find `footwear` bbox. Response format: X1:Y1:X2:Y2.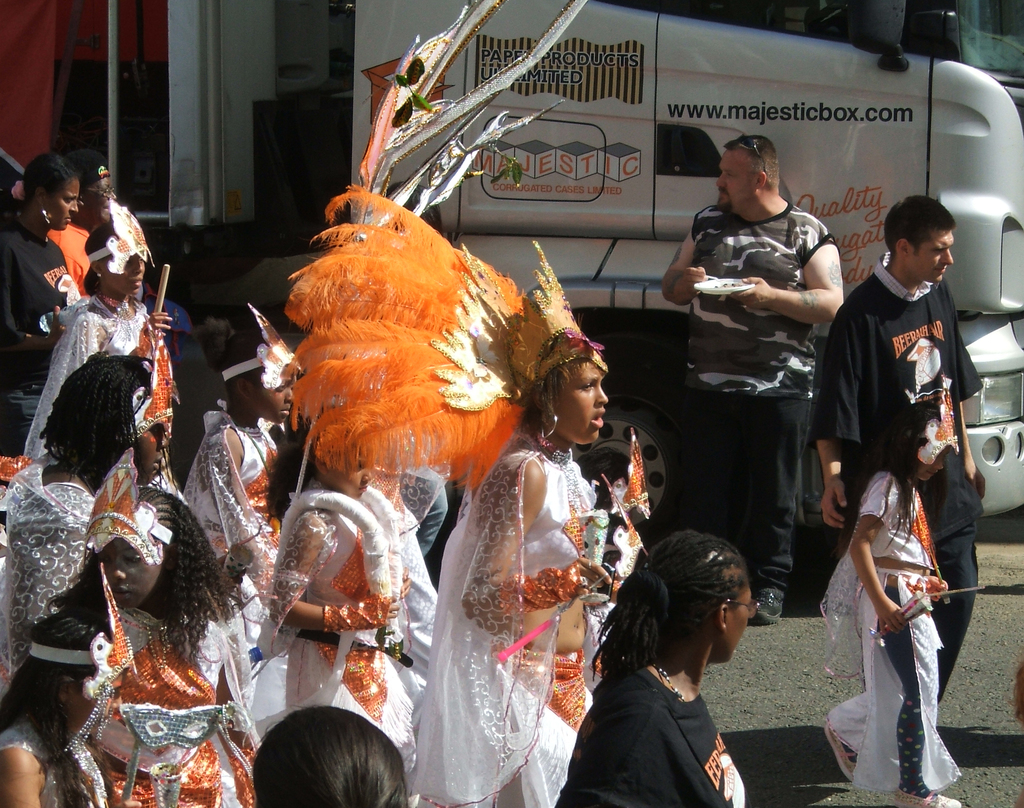
820:709:861:788.
